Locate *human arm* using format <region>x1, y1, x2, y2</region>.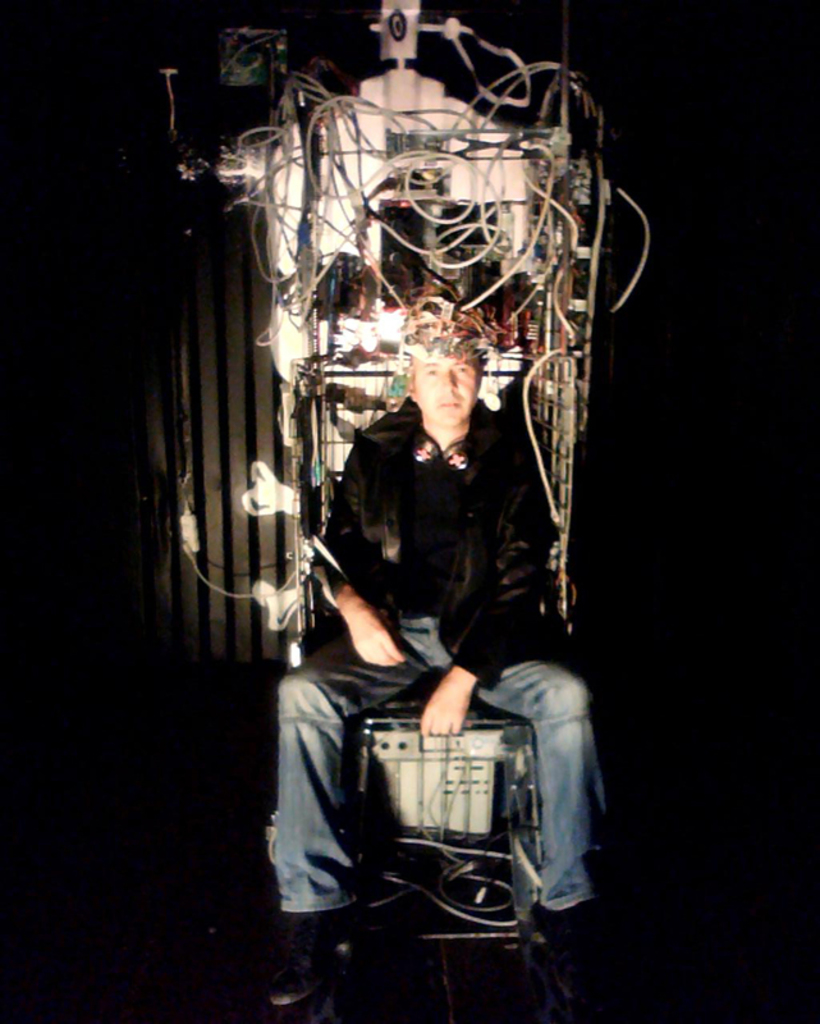
<region>319, 433, 407, 669</region>.
